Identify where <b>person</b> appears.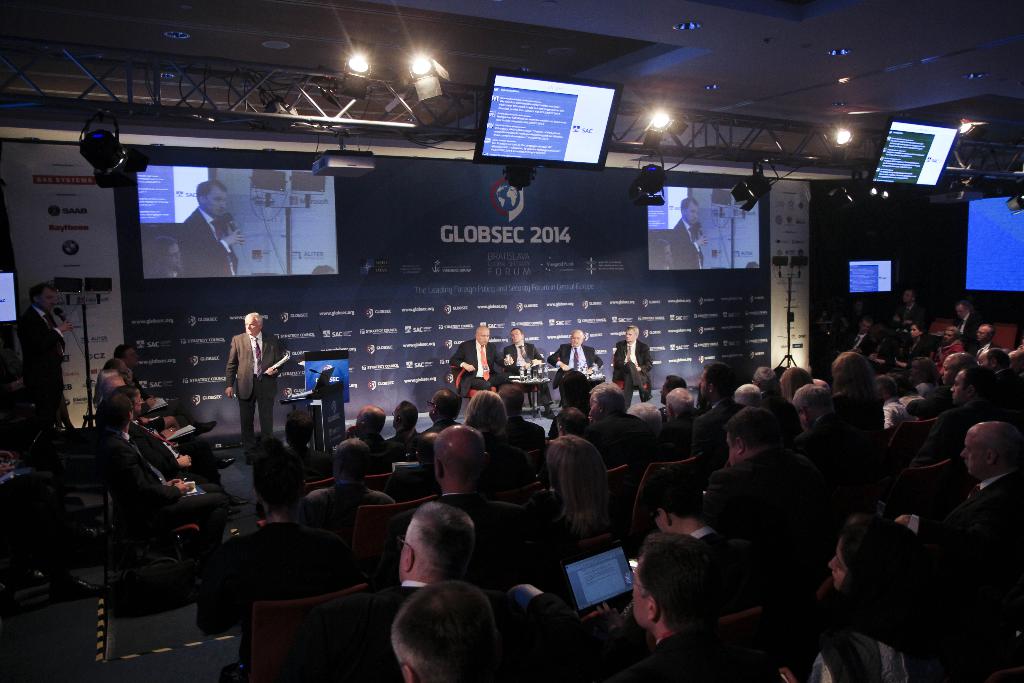
Appears at 451, 324, 513, 402.
